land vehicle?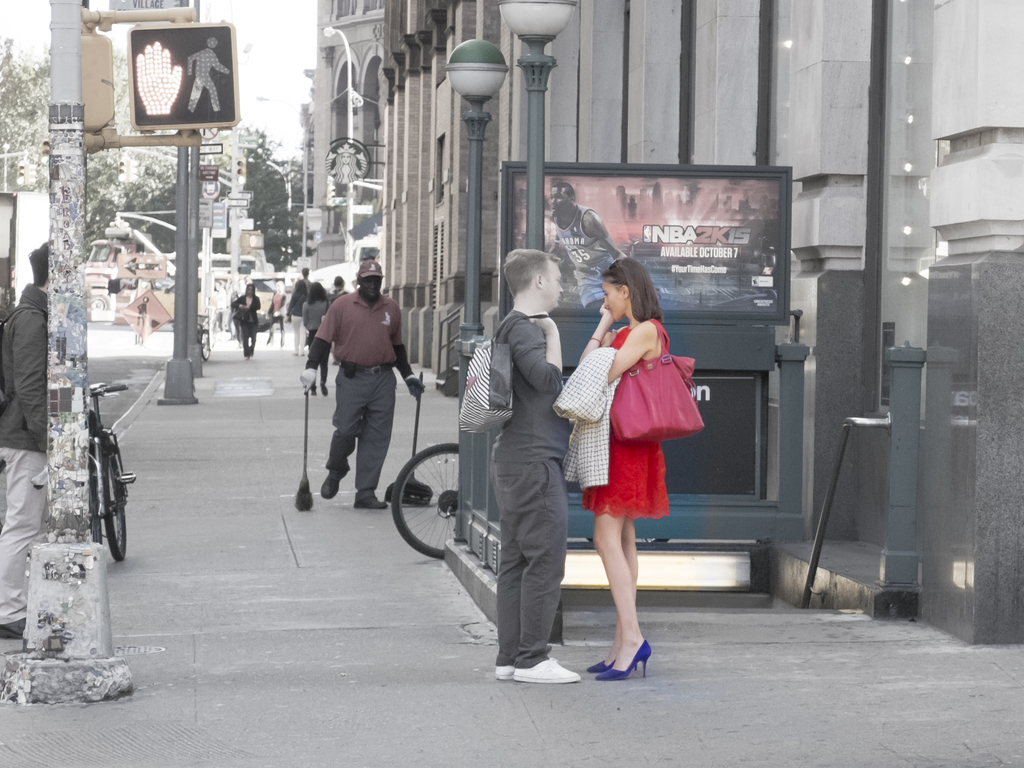
region(192, 320, 209, 357)
